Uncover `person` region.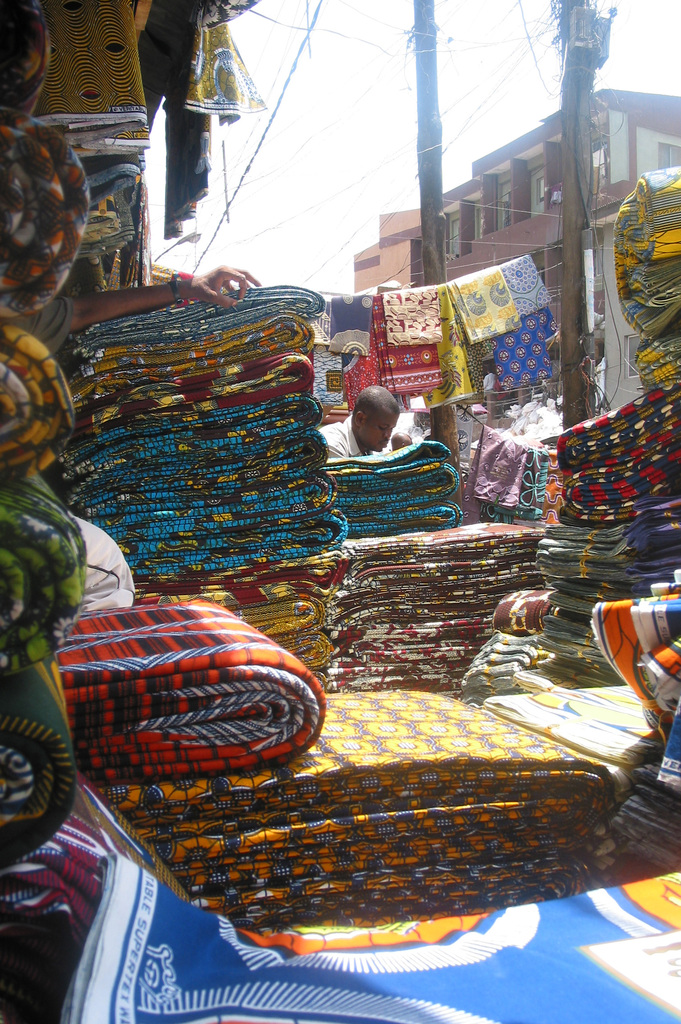
Uncovered: box=[16, 257, 259, 356].
